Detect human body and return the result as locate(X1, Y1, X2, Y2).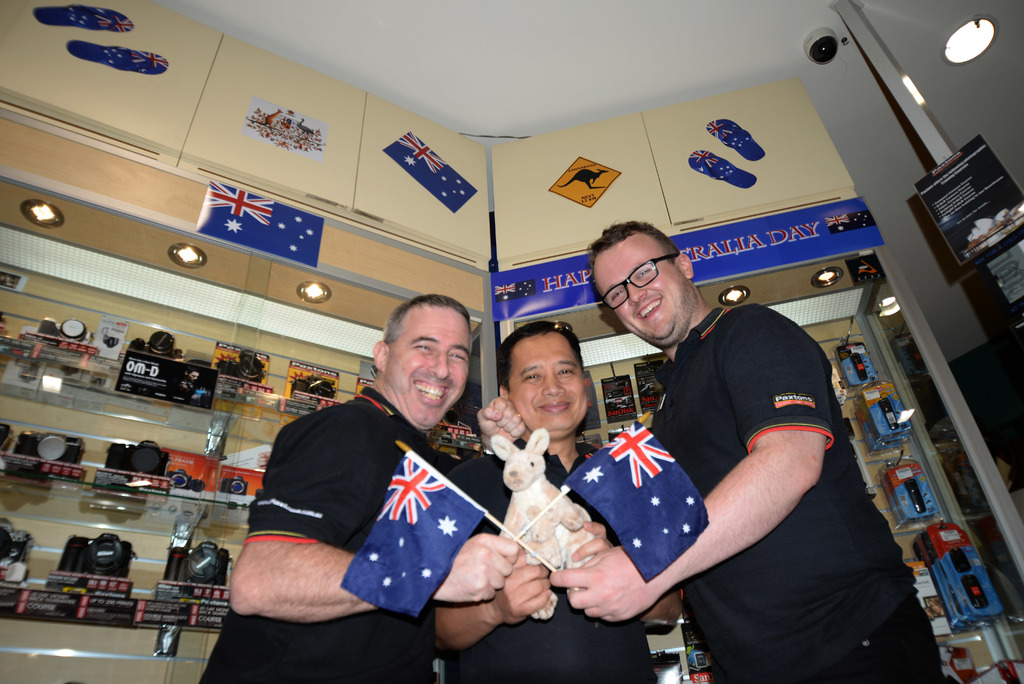
locate(567, 224, 952, 683).
